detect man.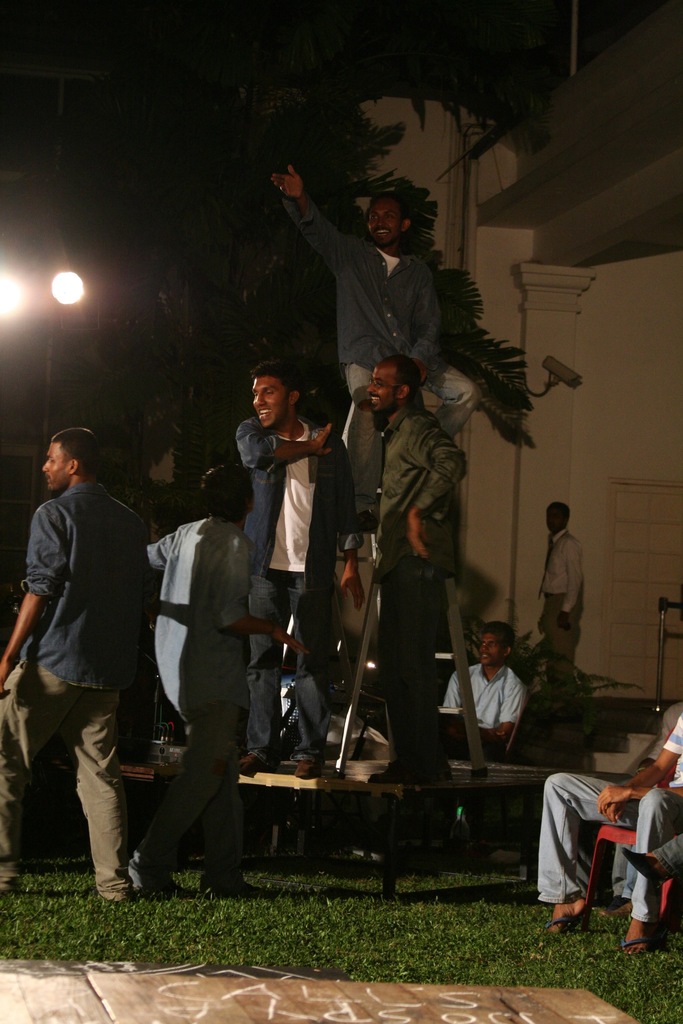
Detected at Rect(143, 460, 255, 764).
